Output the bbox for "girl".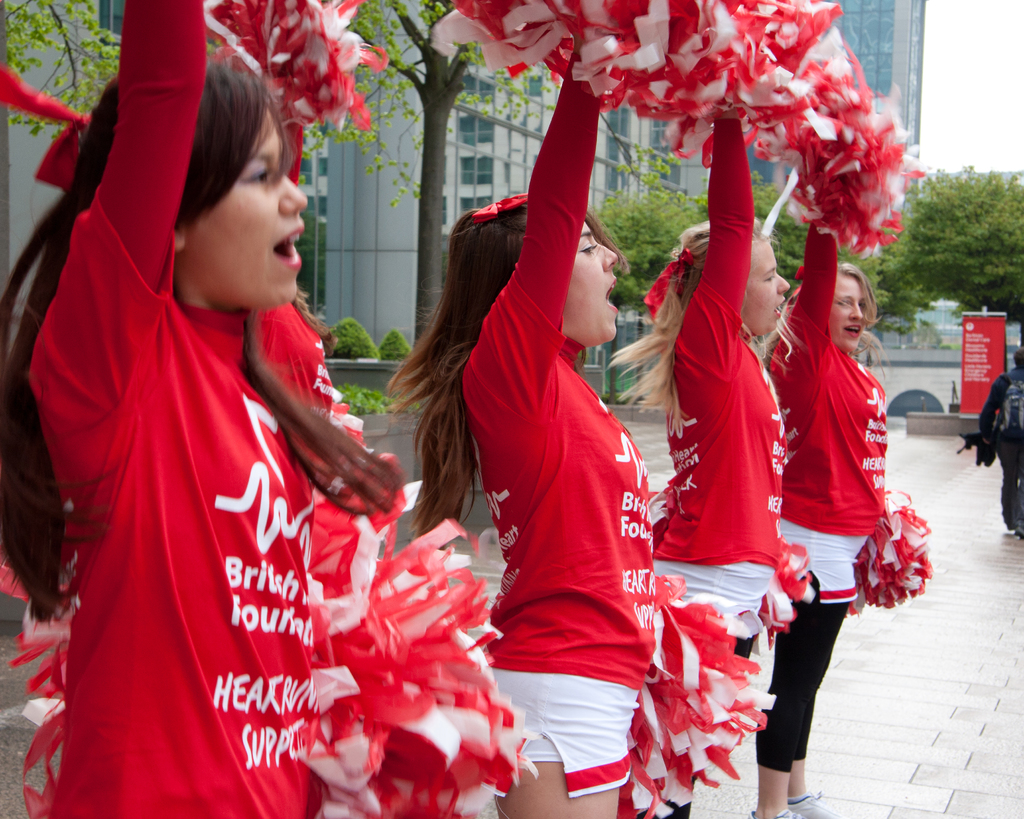
390, 0, 716, 818.
